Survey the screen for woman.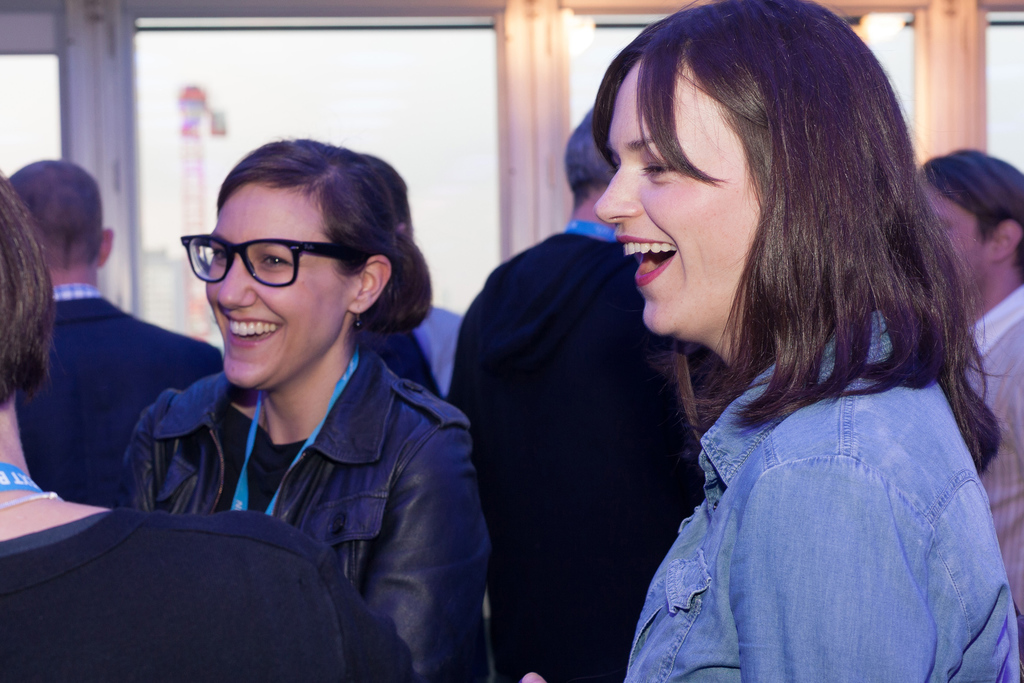
Survey found: select_region(513, 0, 1021, 682).
